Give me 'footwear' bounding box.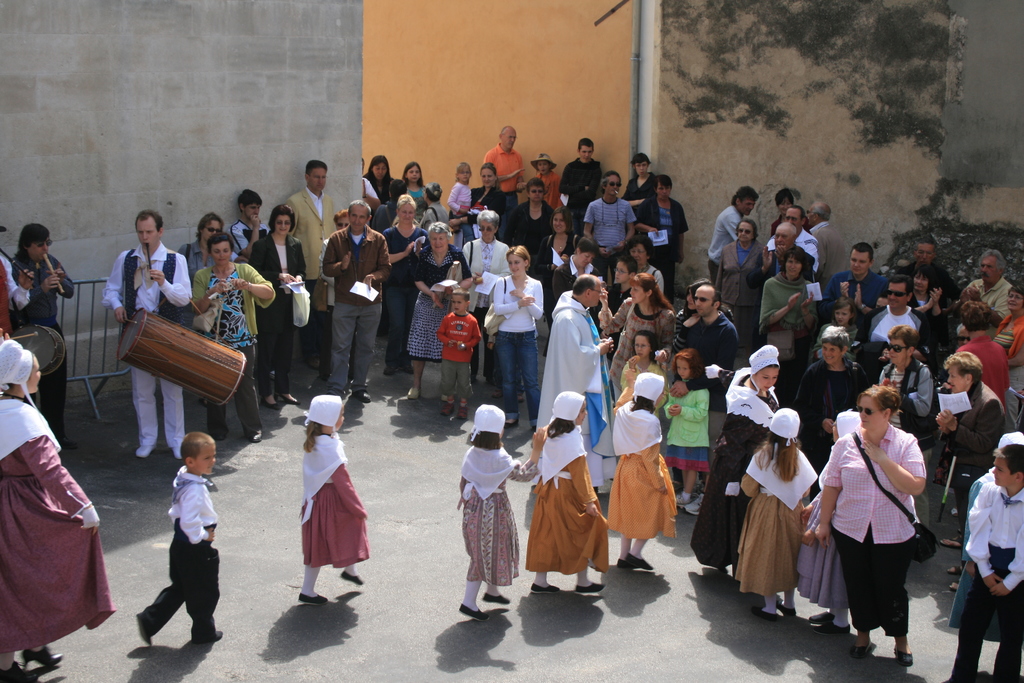
x1=399 y1=365 x2=413 y2=374.
